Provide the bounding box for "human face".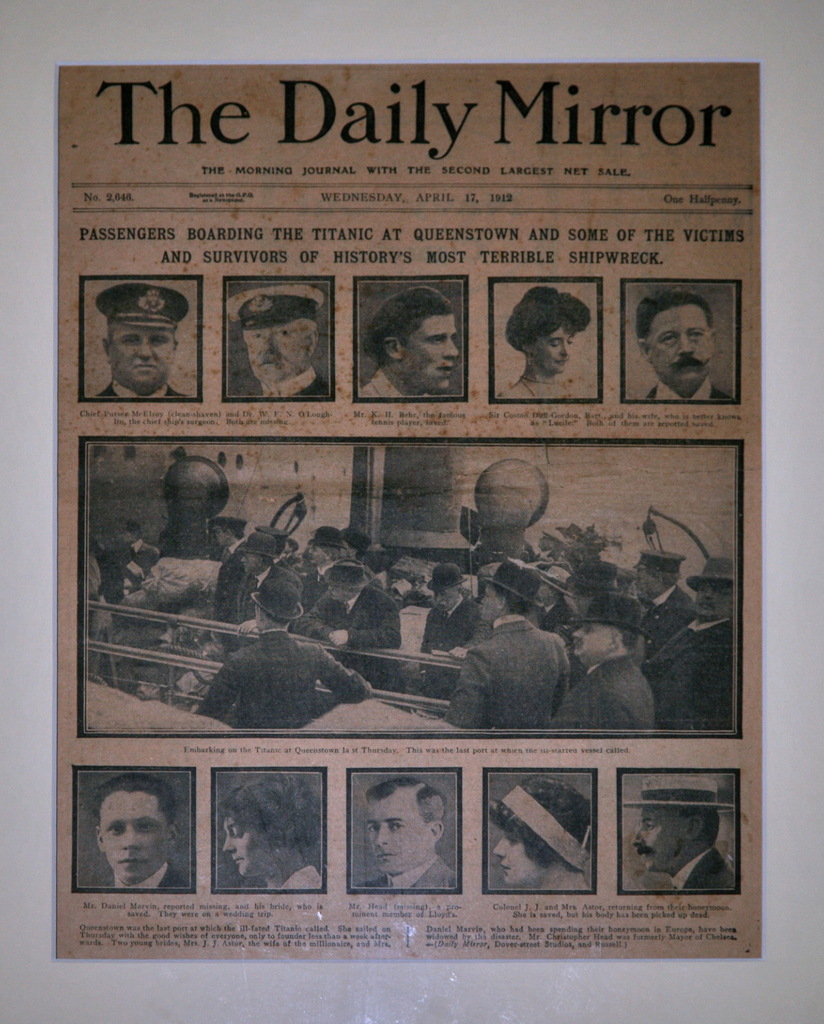
[x1=530, y1=321, x2=572, y2=371].
